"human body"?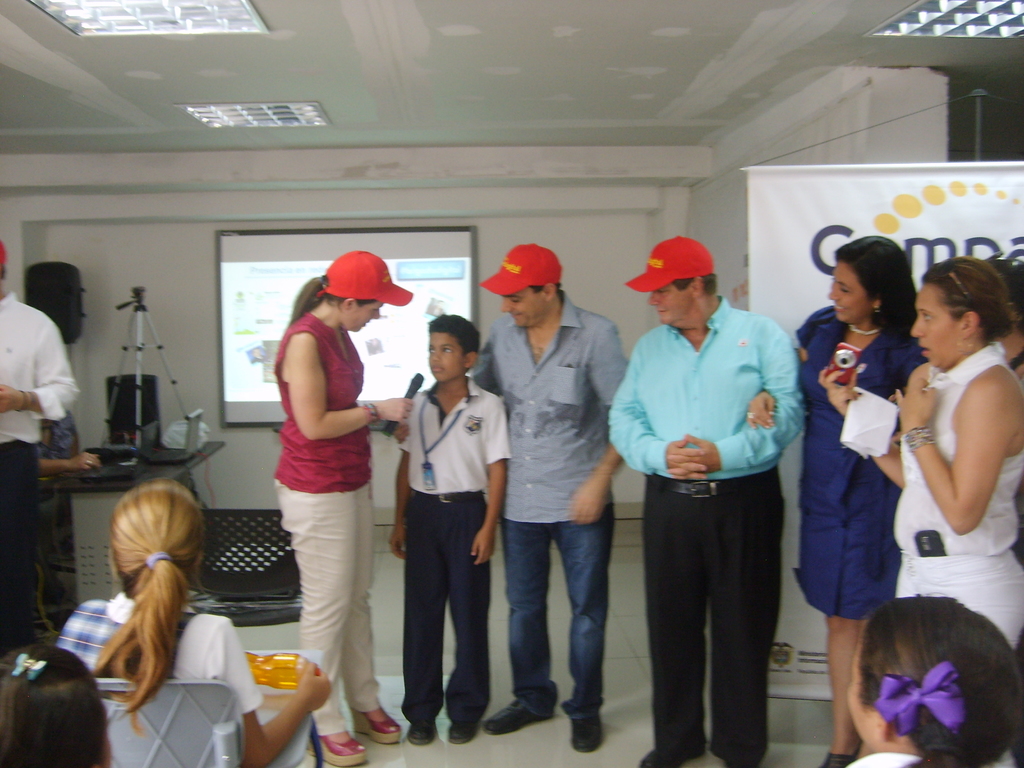
Rect(821, 244, 1023, 767)
